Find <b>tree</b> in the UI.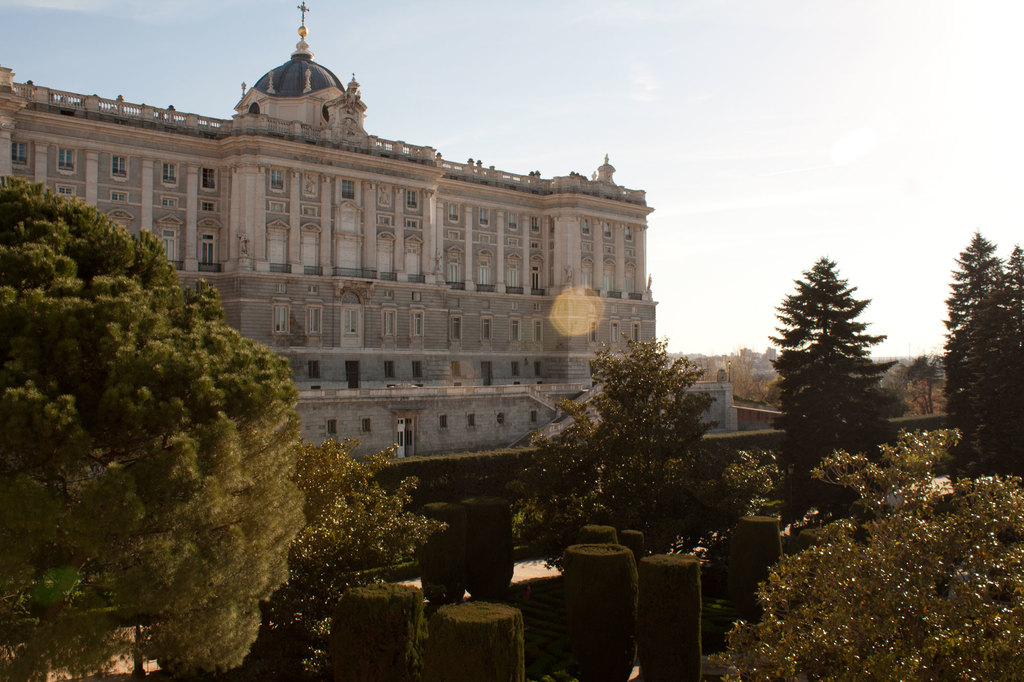
UI element at bbox(507, 338, 767, 556).
